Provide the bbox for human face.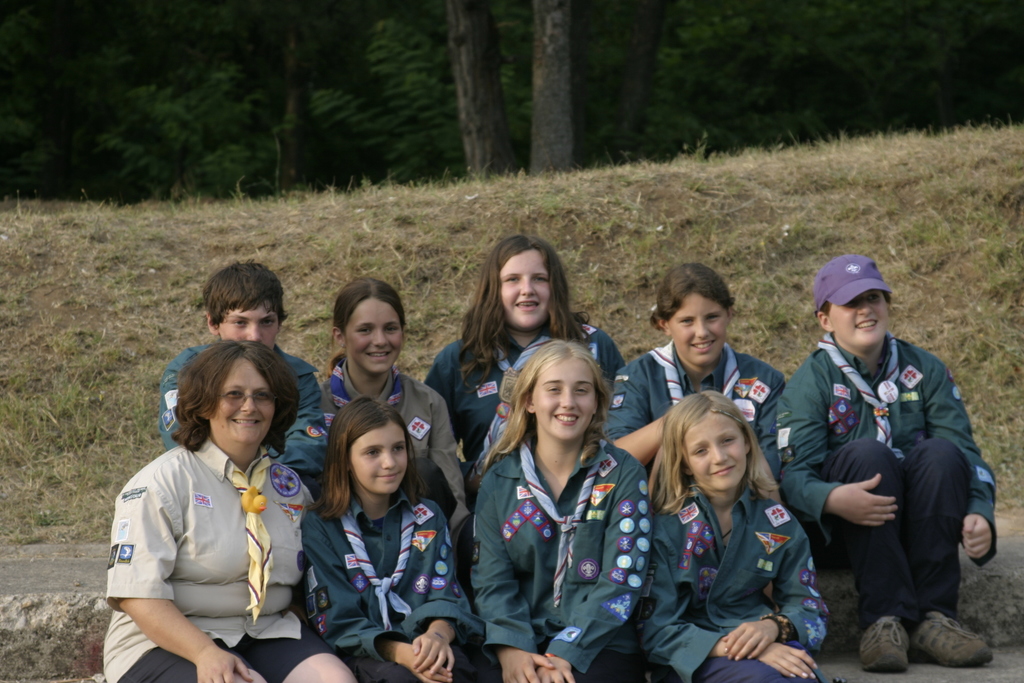
[214,354,278,448].
